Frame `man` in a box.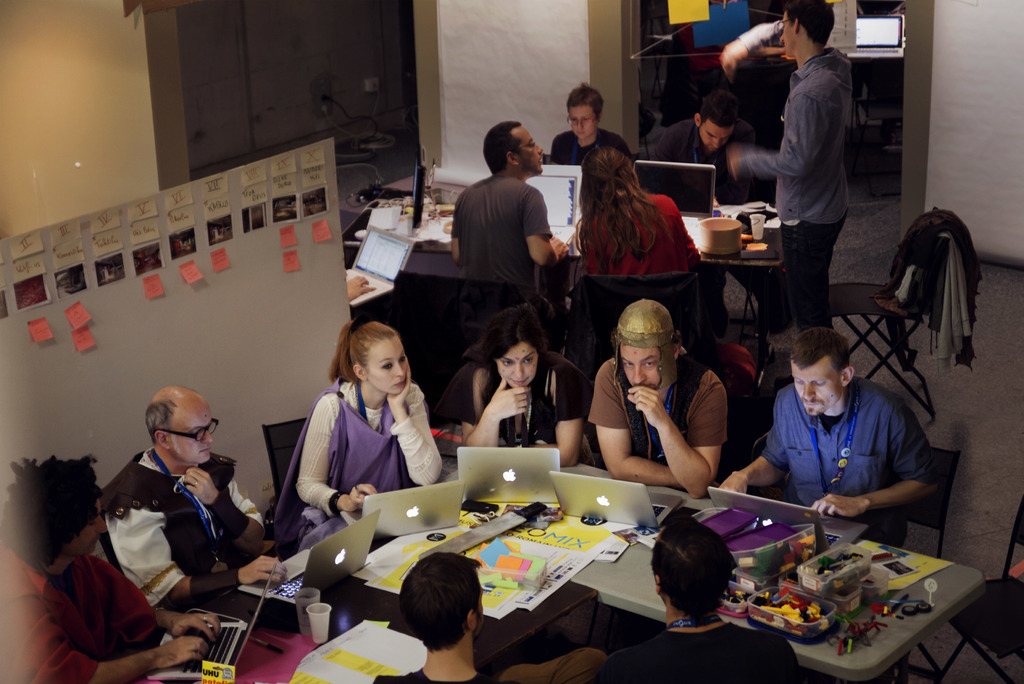
bbox(463, 87, 582, 268).
